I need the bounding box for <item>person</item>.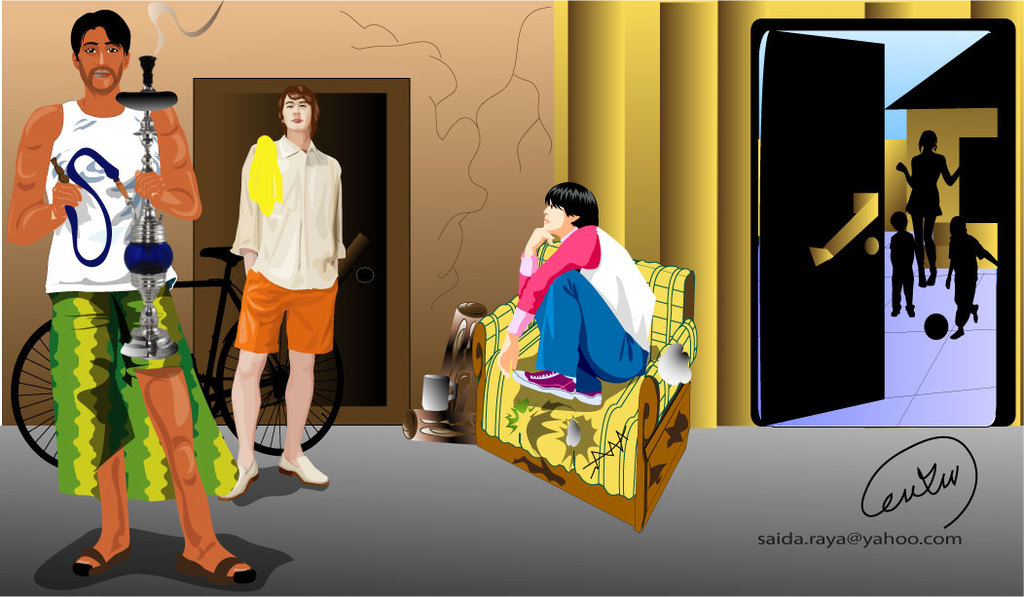
Here it is: <region>212, 86, 347, 505</region>.
